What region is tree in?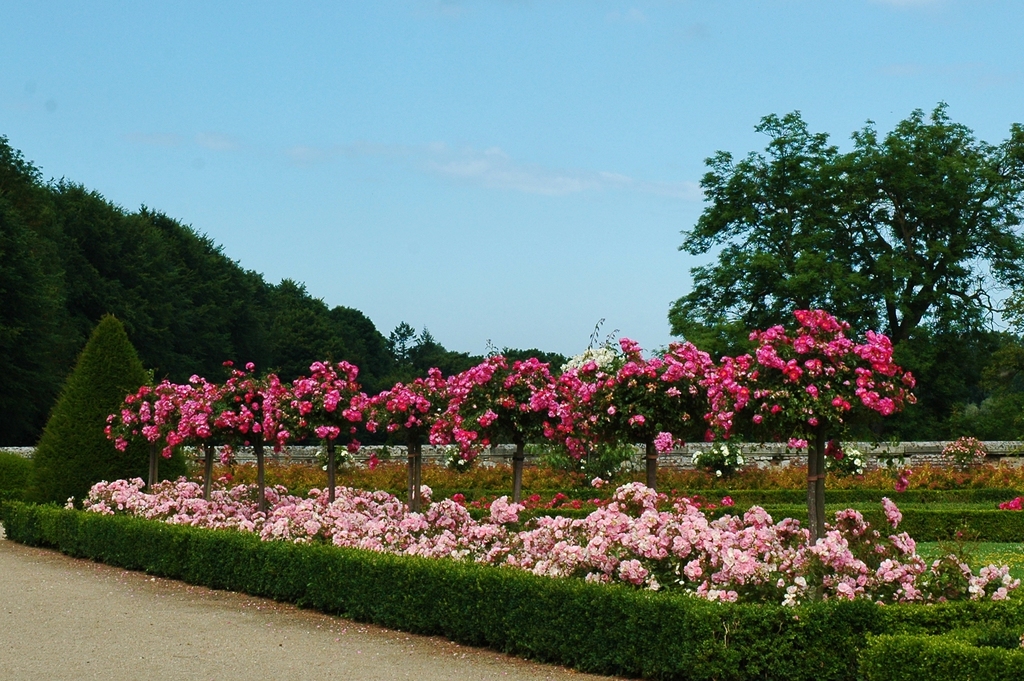
44,179,182,408.
